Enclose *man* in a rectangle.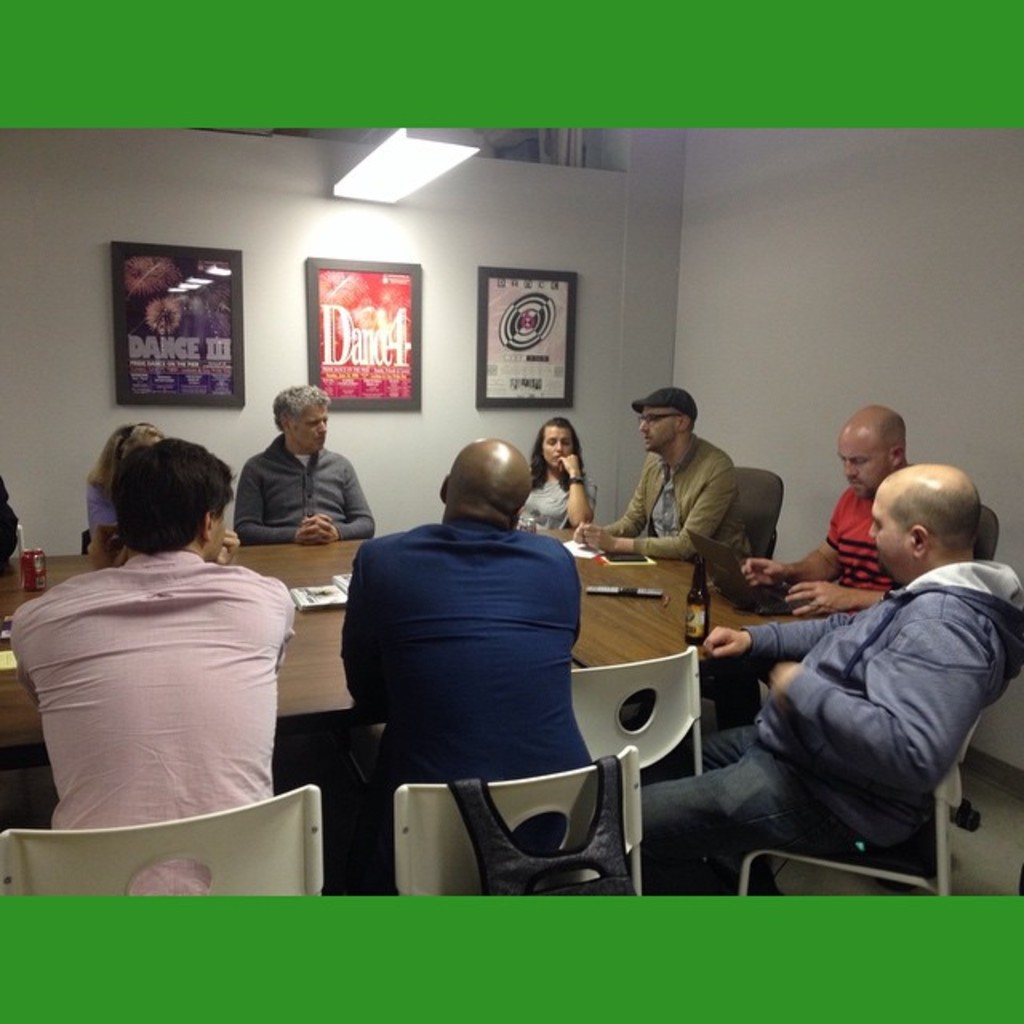
pyautogui.locateOnScreen(232, 384, 378, 547).
